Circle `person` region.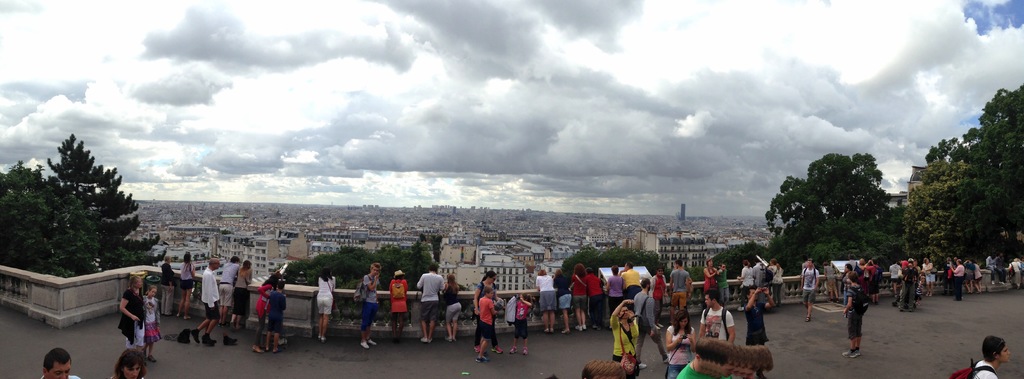
Region: [110, 348, 147, 378].
